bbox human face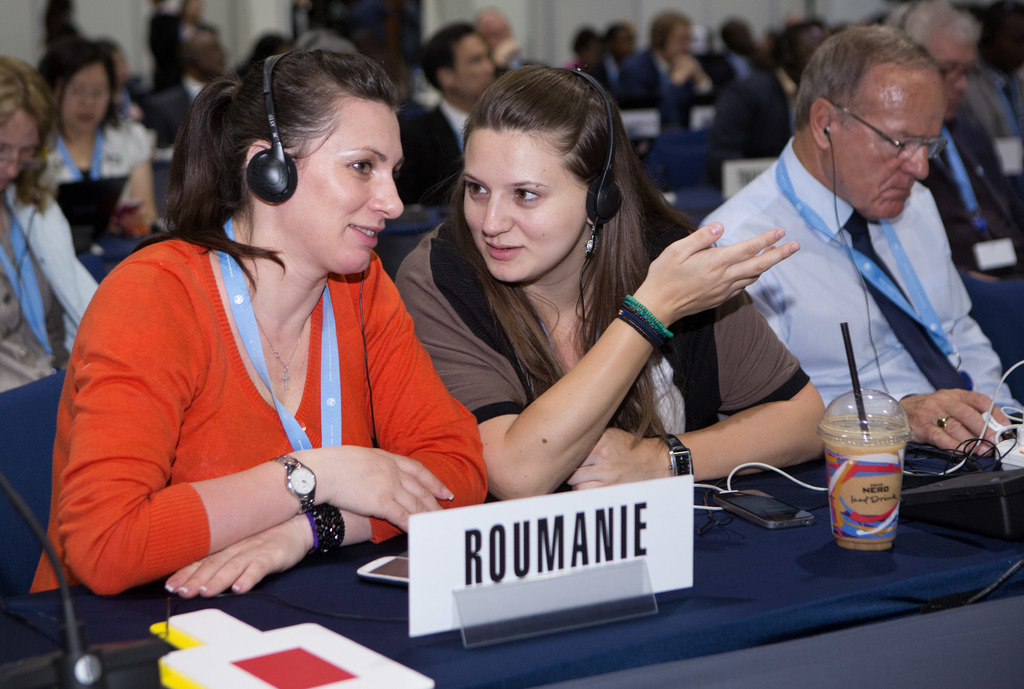
<bbox>63, 63, 110, 131</bbox>
